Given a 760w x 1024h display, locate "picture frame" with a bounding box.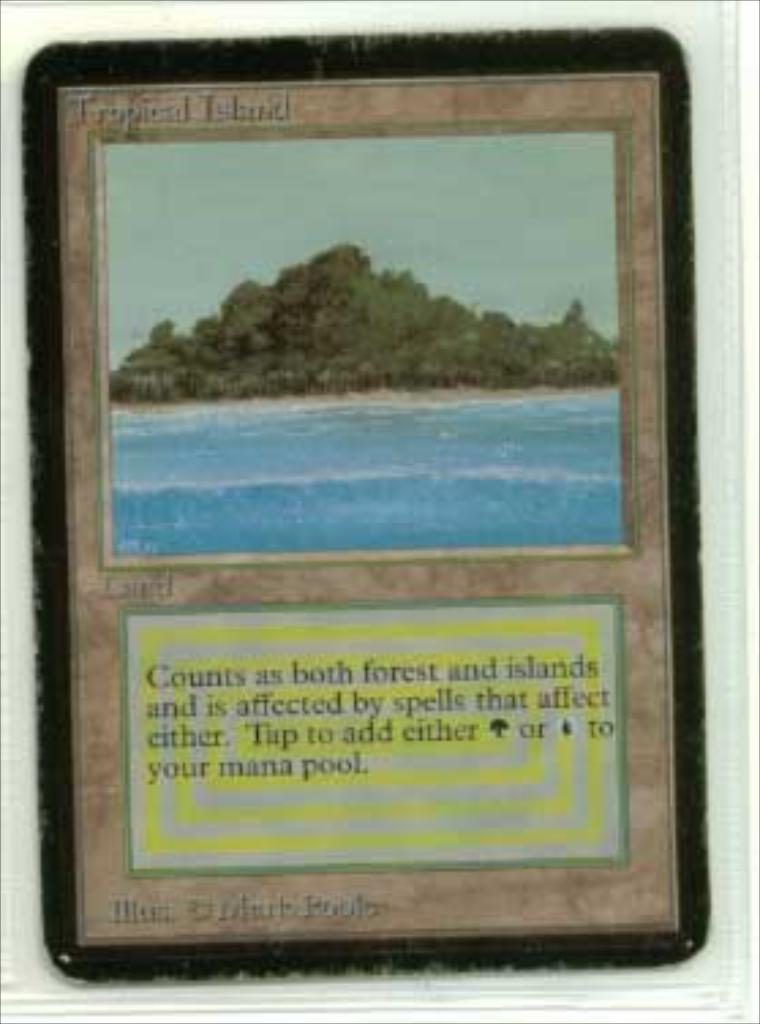
Located: box=[41, 11, 706, 986].
